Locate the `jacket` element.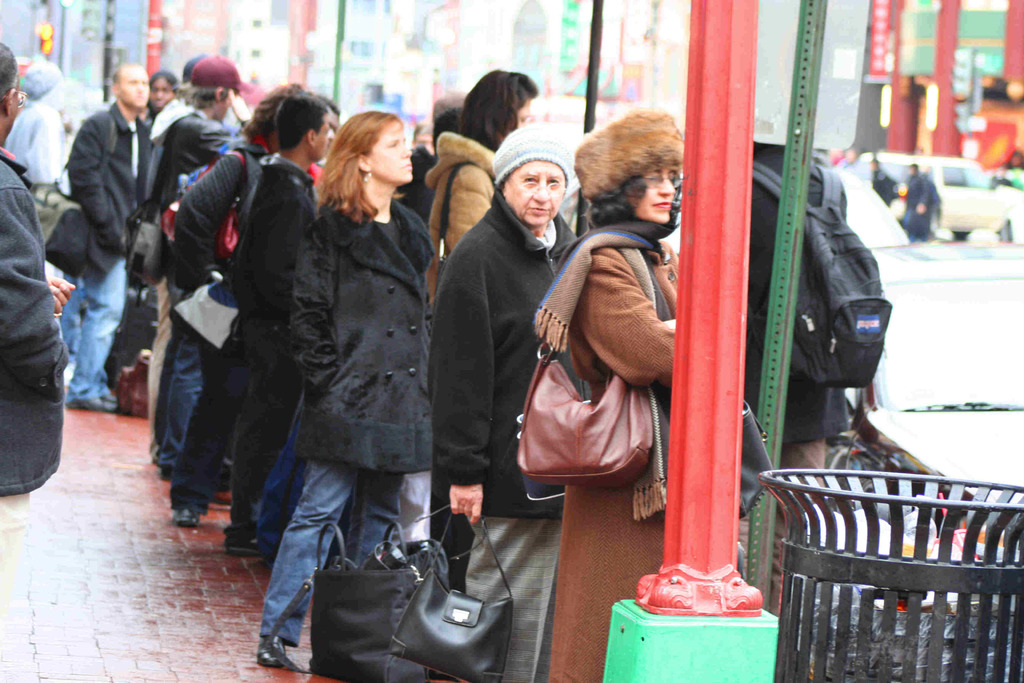
Element bbox: l=63, t=102, r=152, b=238.
